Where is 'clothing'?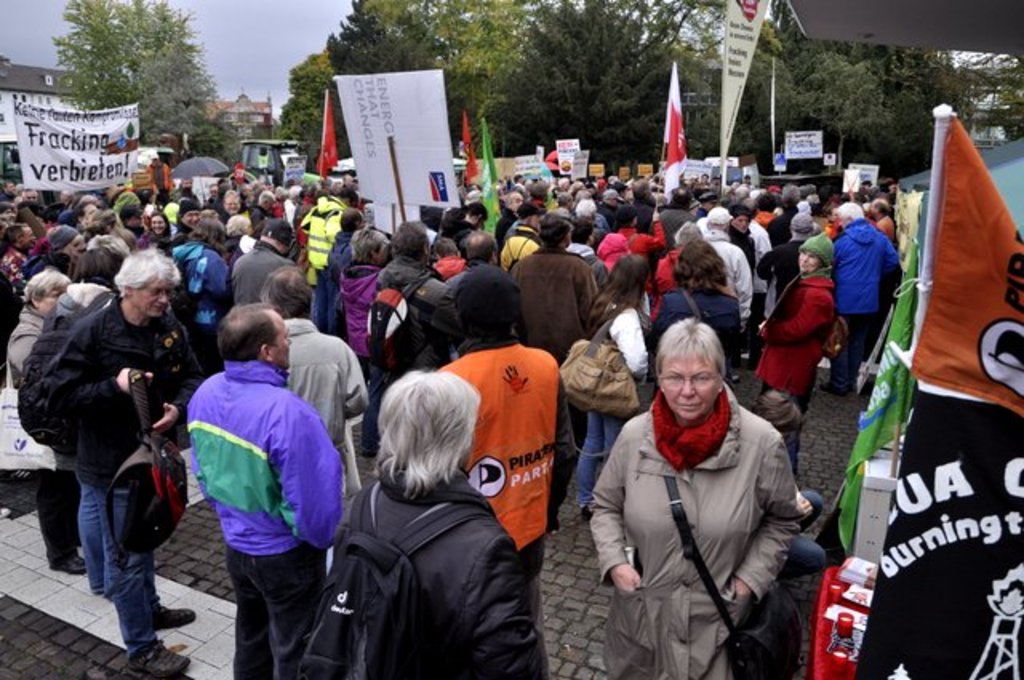
<box>882,214,898,242</box>.
